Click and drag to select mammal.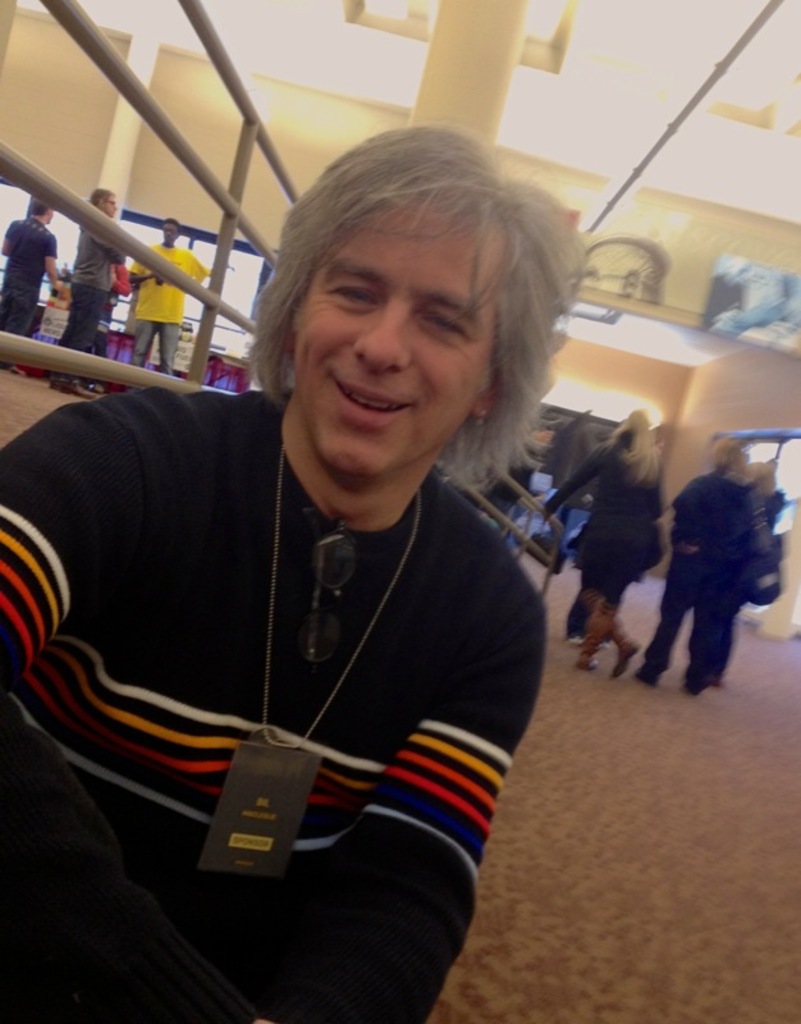
Selection: region(44, 187, 122, 401).
